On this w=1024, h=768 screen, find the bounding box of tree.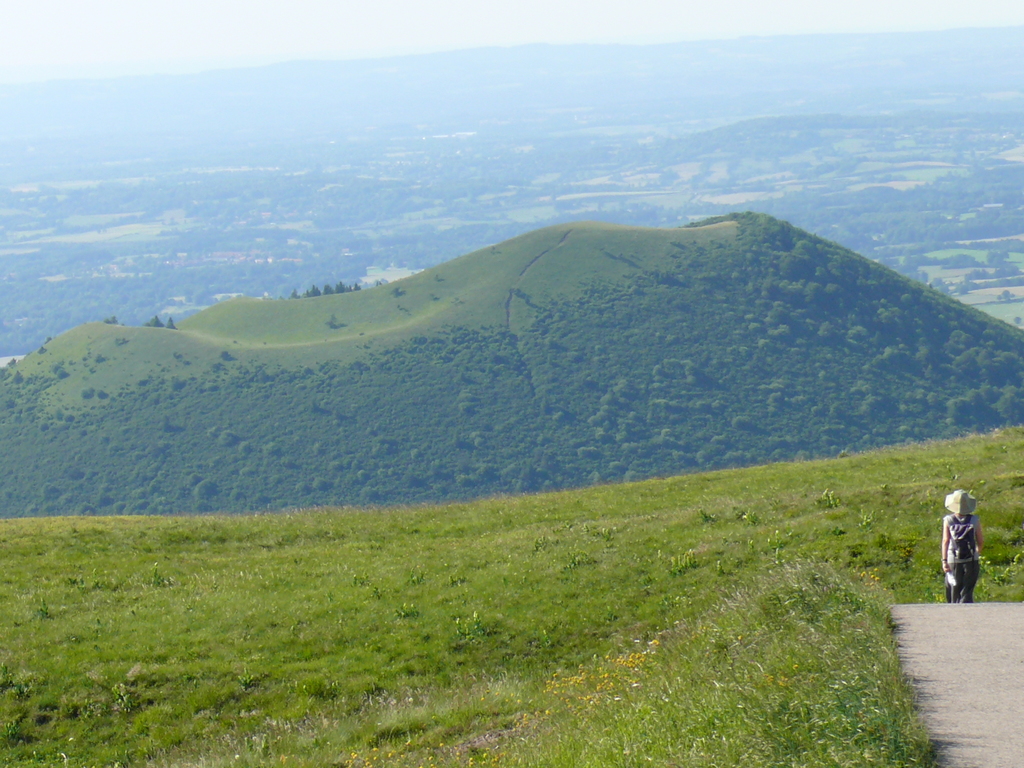
Bounding box: [left=104, top=314, right=116, bottom=326].
